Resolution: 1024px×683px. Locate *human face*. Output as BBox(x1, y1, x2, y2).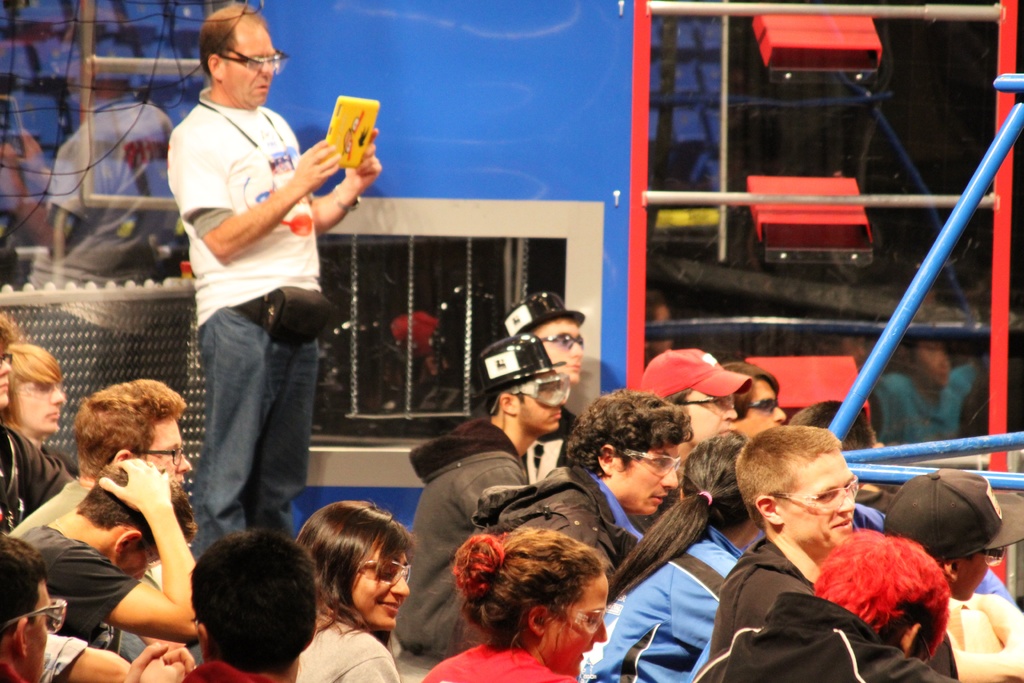
BBox(685, 388, 736, 449).
